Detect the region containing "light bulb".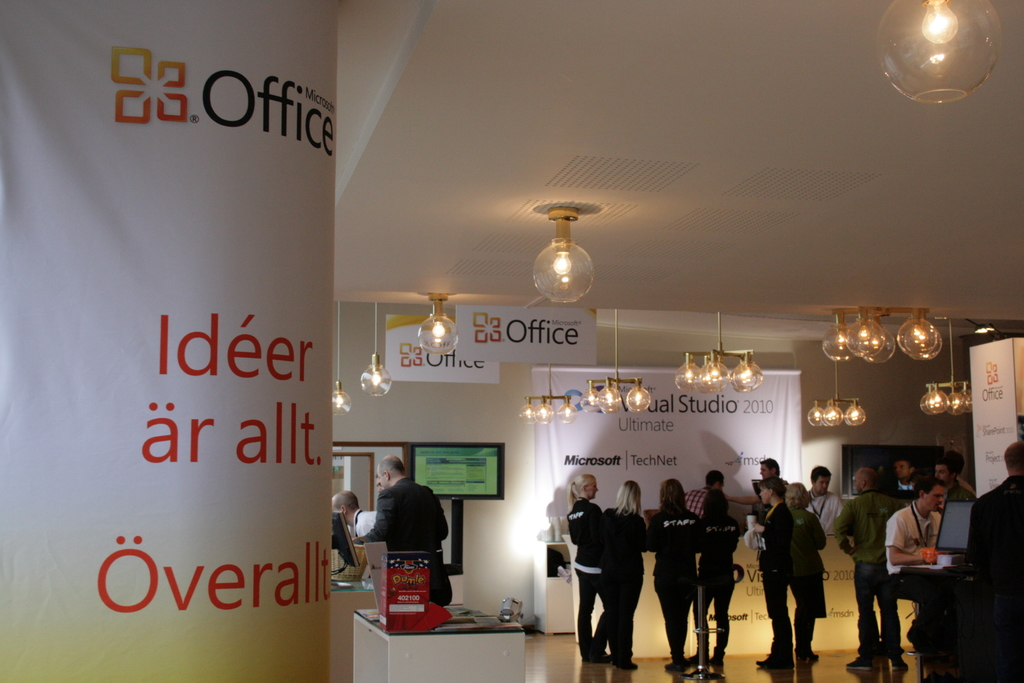
bbox=(856, 325, 872, 341).
